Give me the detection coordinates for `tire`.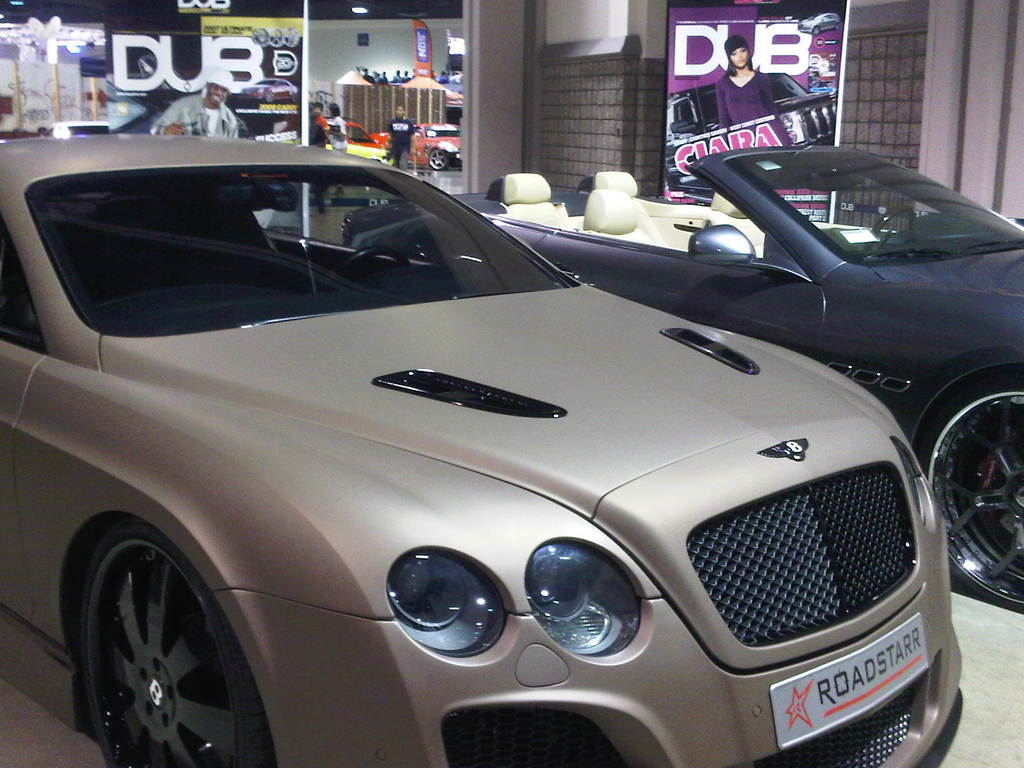
box=[291, 92, 298, 104].
